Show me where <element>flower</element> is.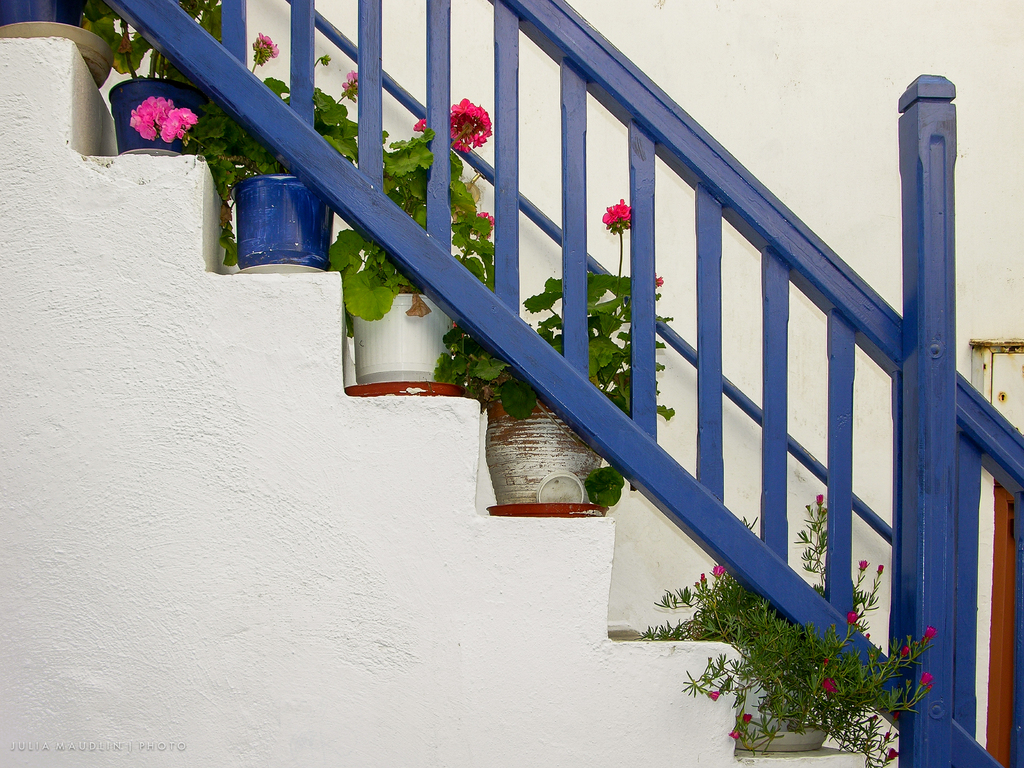
<element>flower</element> is at crop(817, 495, 823, 506).
